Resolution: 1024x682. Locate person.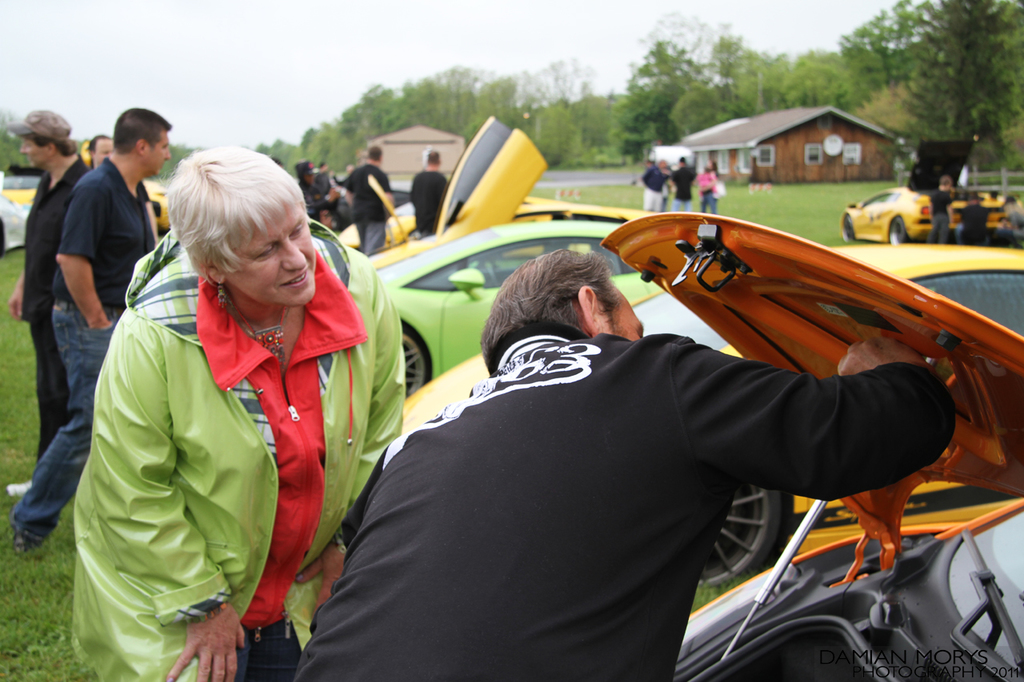
x1=85, y1=127, x2=158, y2=234.
